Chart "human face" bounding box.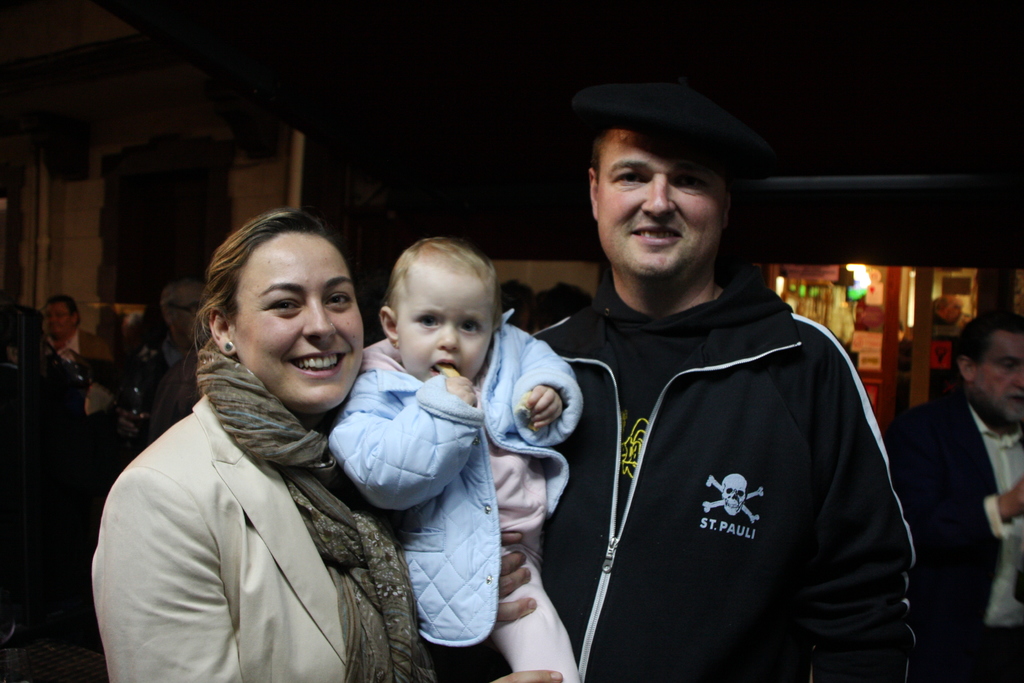
Charted: rect(237, 227, 365, 411).
